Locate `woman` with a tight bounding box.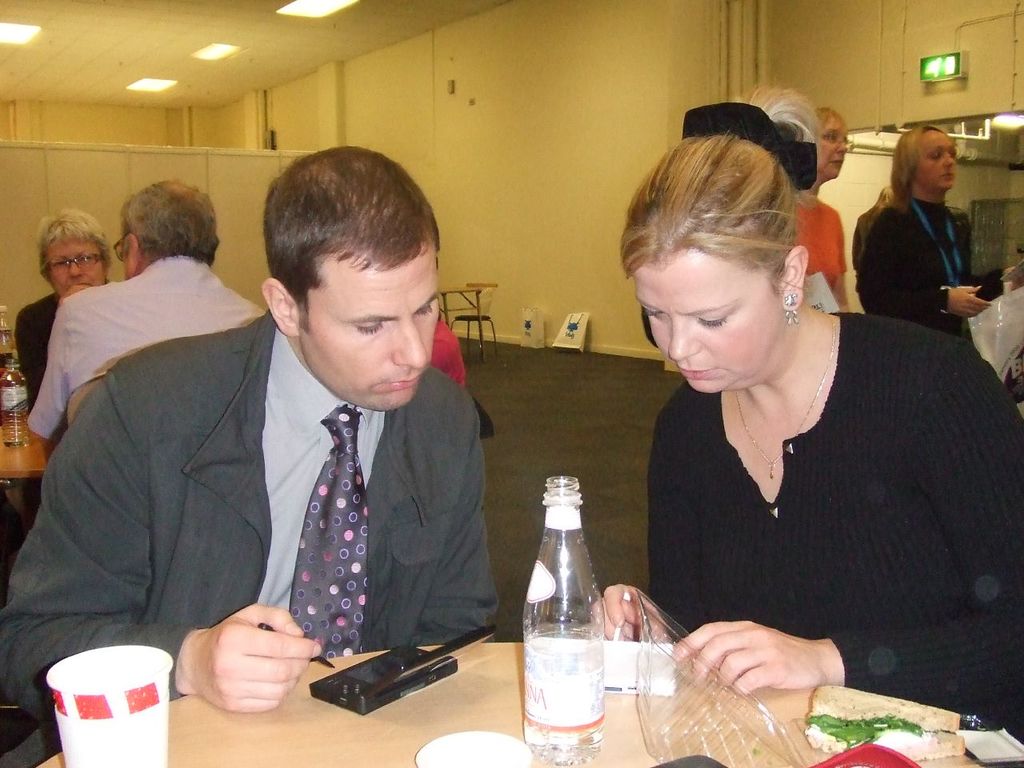
region(11, 207, 114, 415).
